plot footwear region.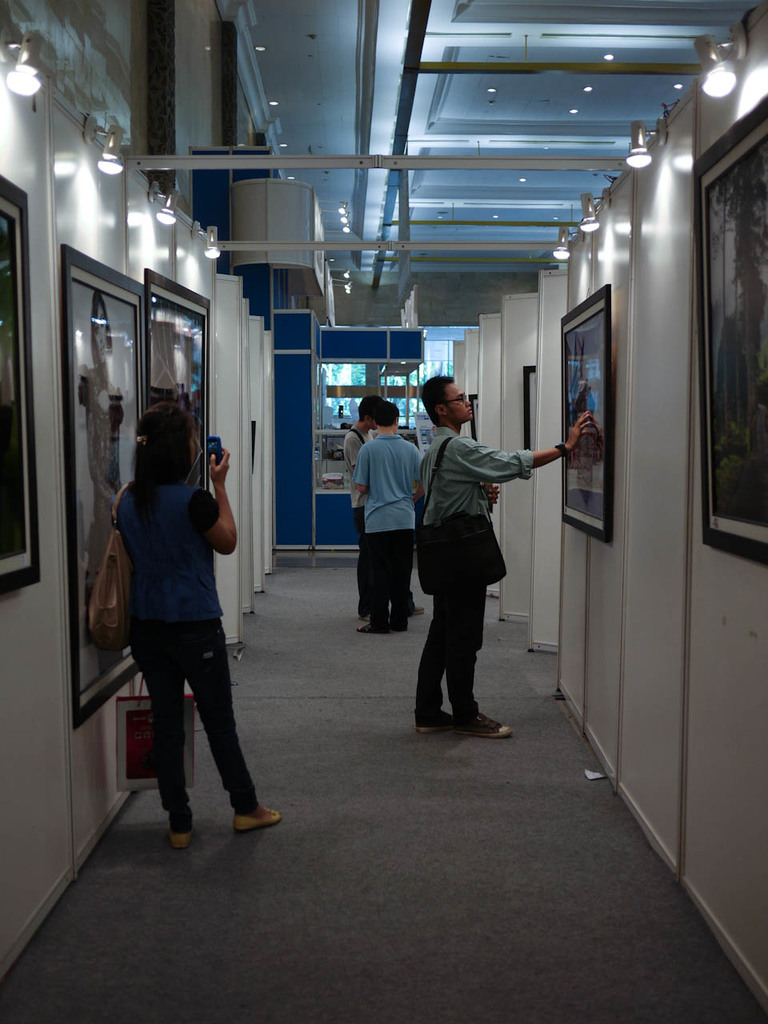
Plotted at (170, 822, 197, 848).
